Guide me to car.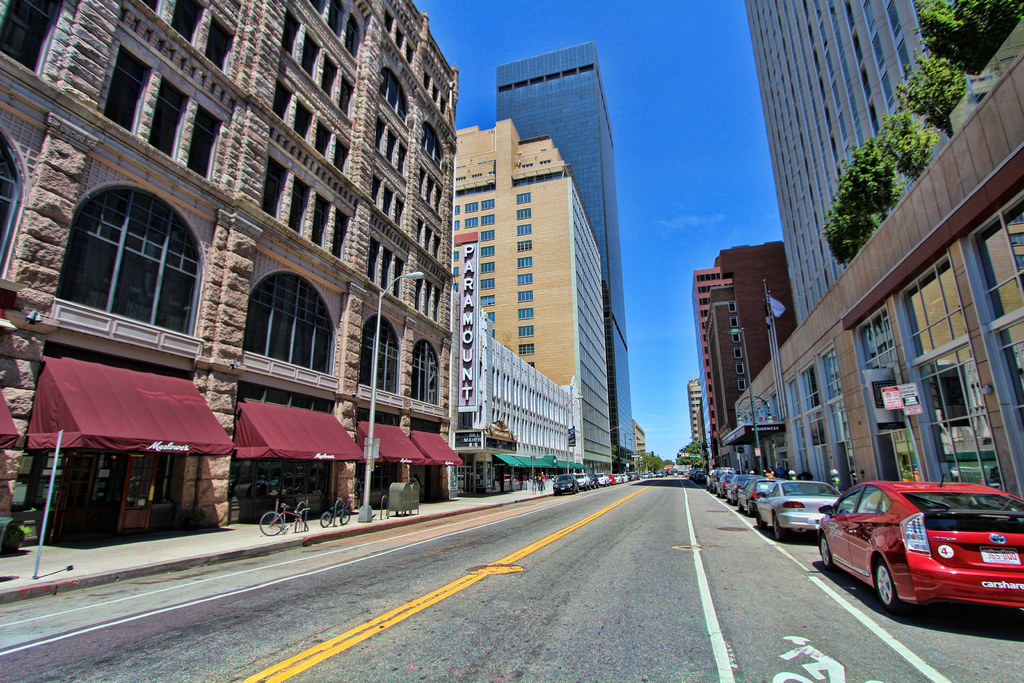
Guidance: bbox=(813, 477, 1023, 621).
